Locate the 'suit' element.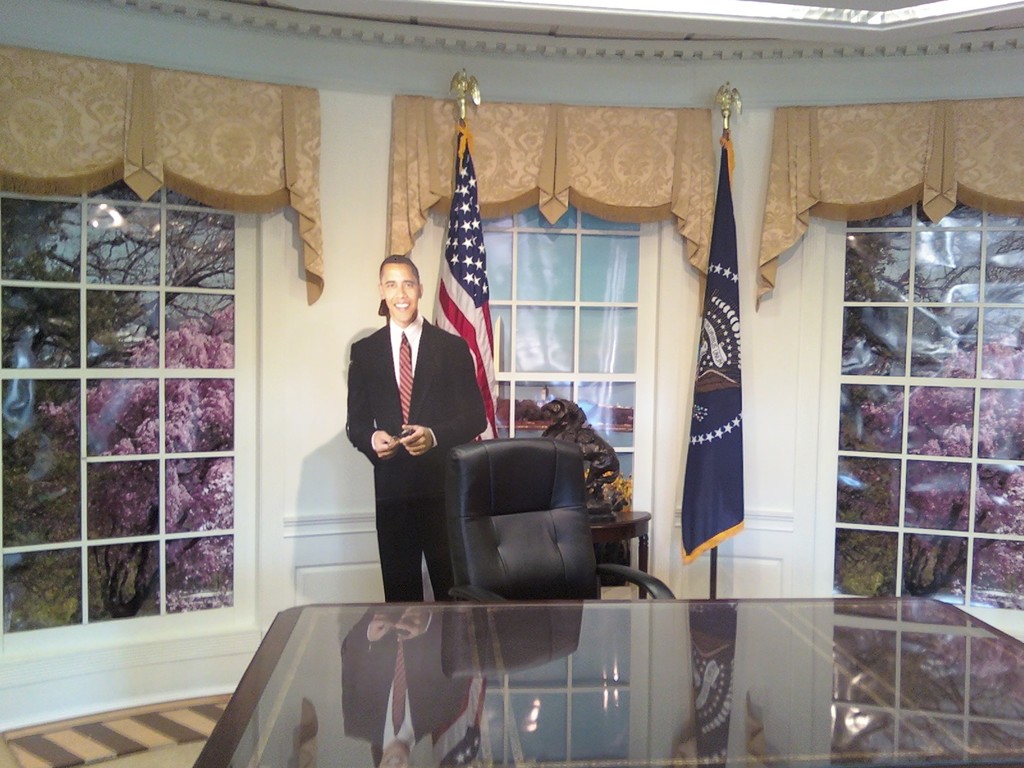
Element bbox: [347,310,490,602].
